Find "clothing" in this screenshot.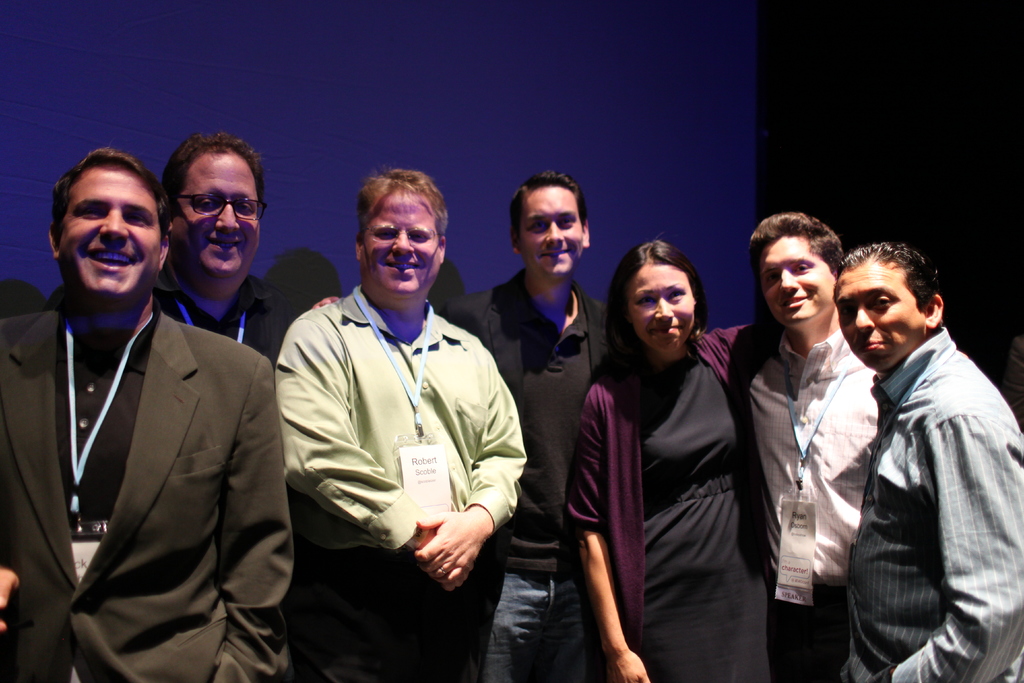
The bounding box for "clothing" is bbox=(564, 313, 769, 682).
